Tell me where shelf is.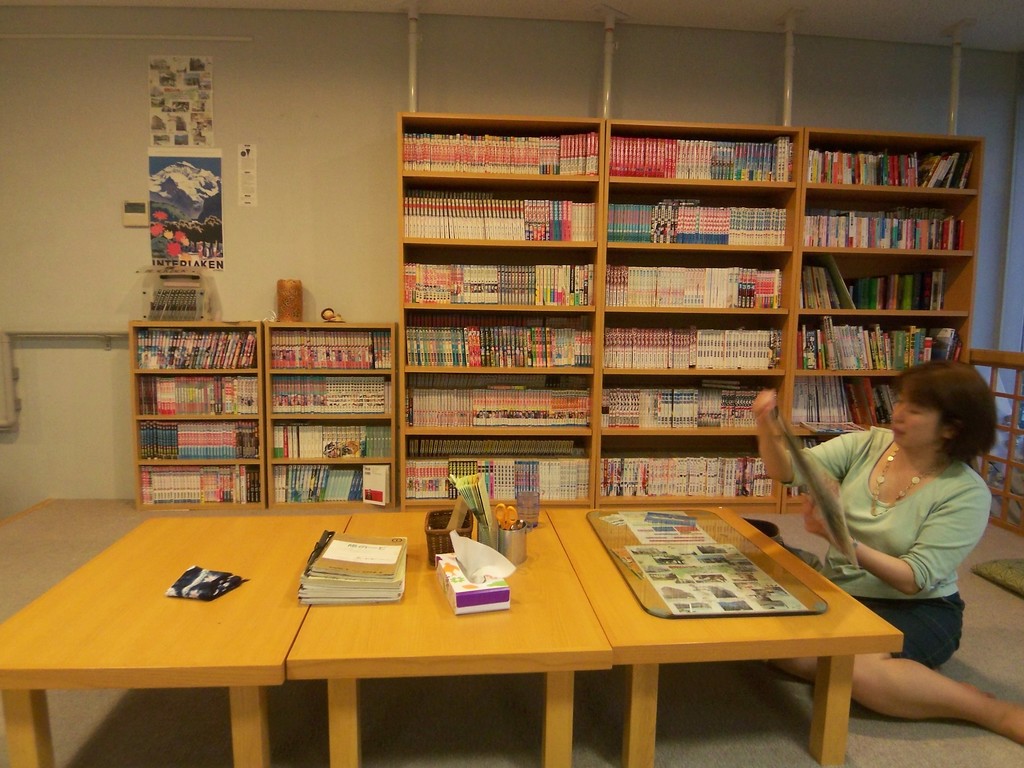
shelf is at select_region(596, 426, 789, 503).
